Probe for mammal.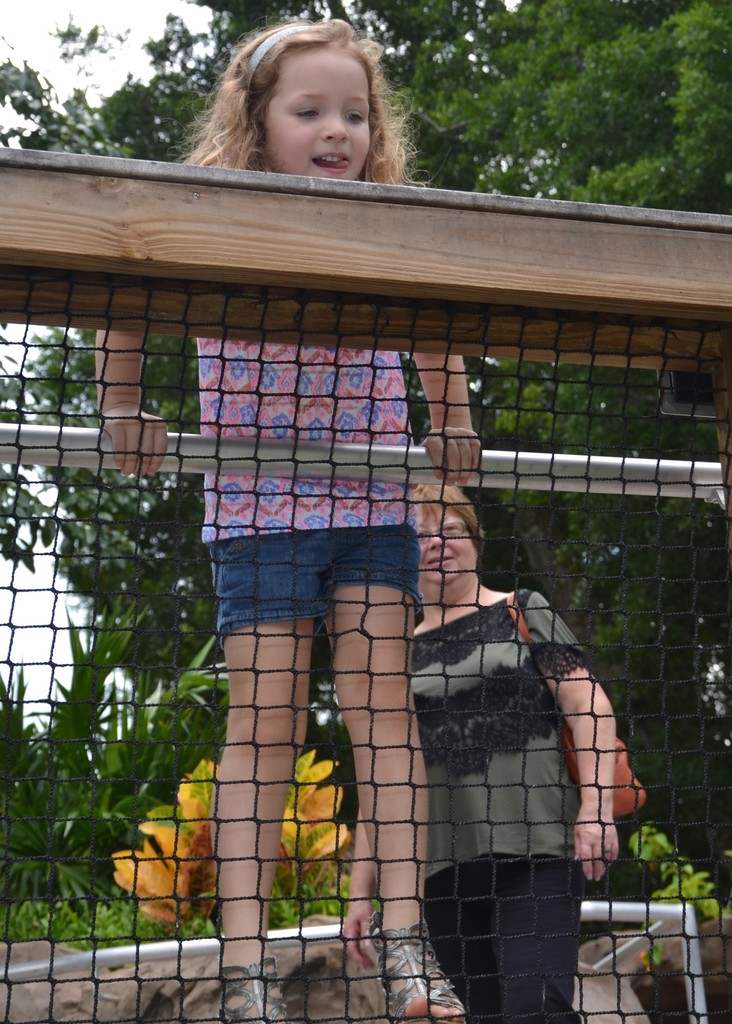
Probe result: bbox=[90, 11, 486, 1019].
